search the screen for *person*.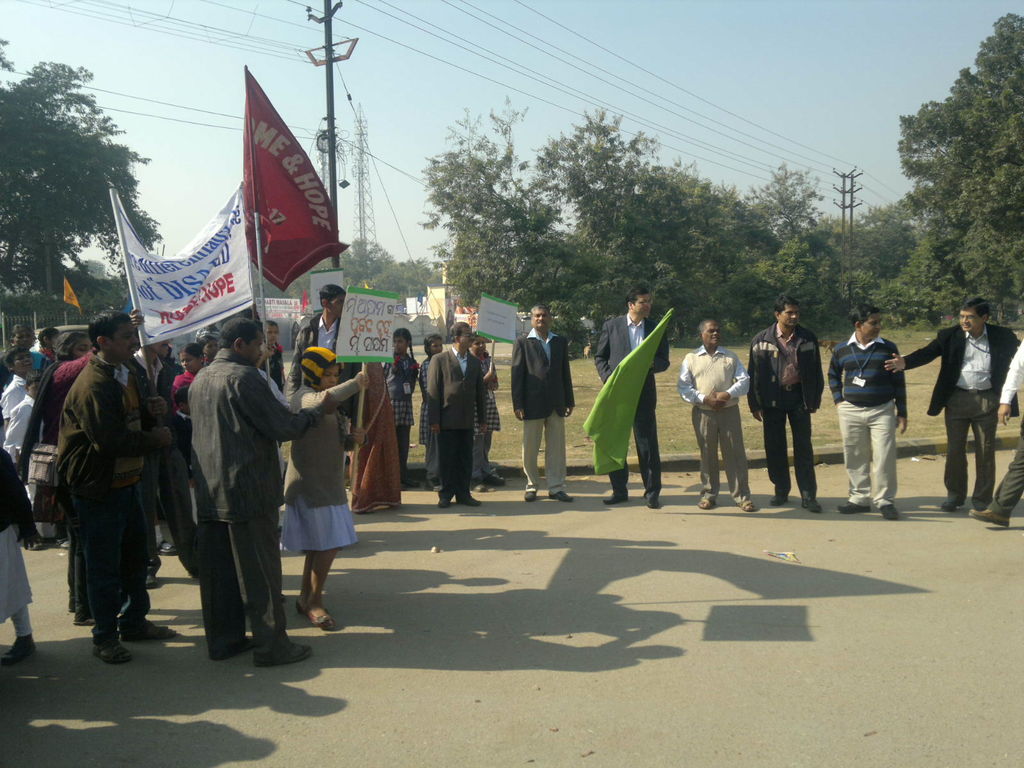
Found at (x1=2, y1=376, x2=40, y2=461).
